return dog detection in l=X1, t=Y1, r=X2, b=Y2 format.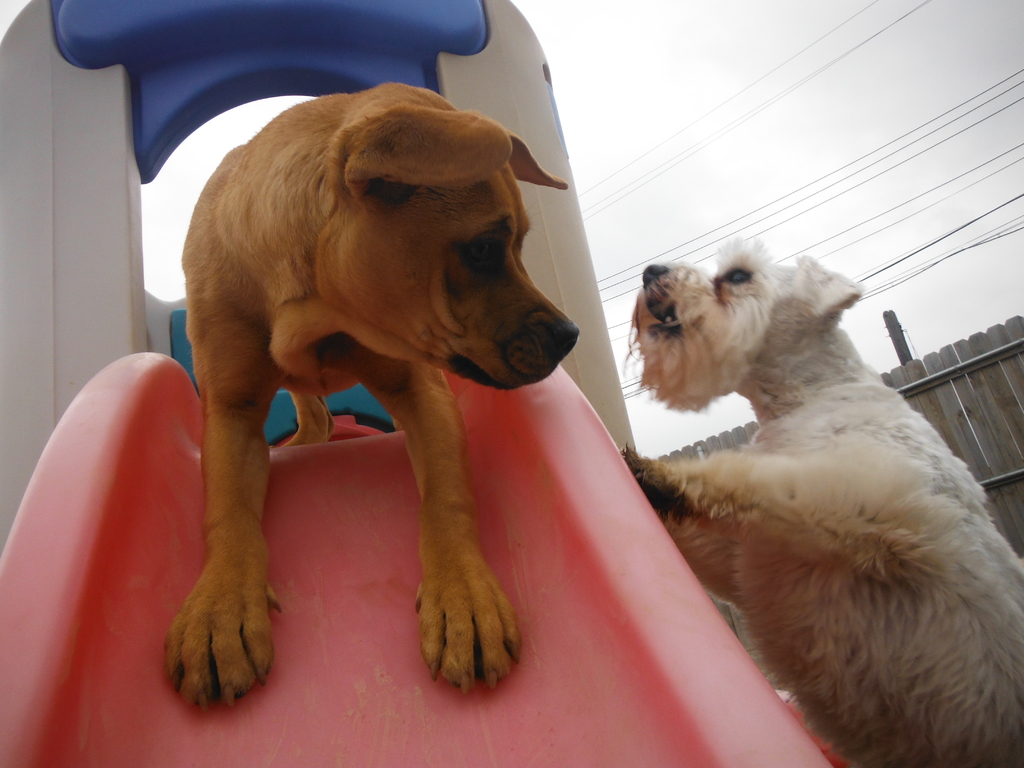
l=164, t=82, r=578, b=713.
